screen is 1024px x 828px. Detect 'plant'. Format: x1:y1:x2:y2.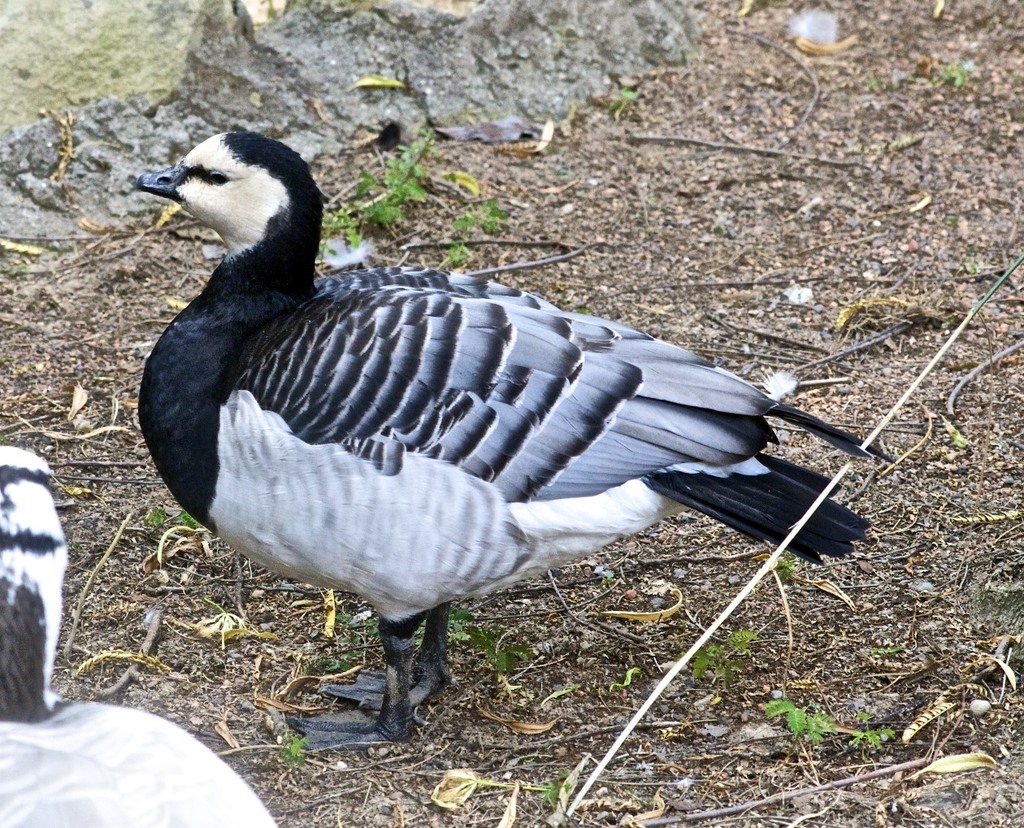
949:63:965:84.
